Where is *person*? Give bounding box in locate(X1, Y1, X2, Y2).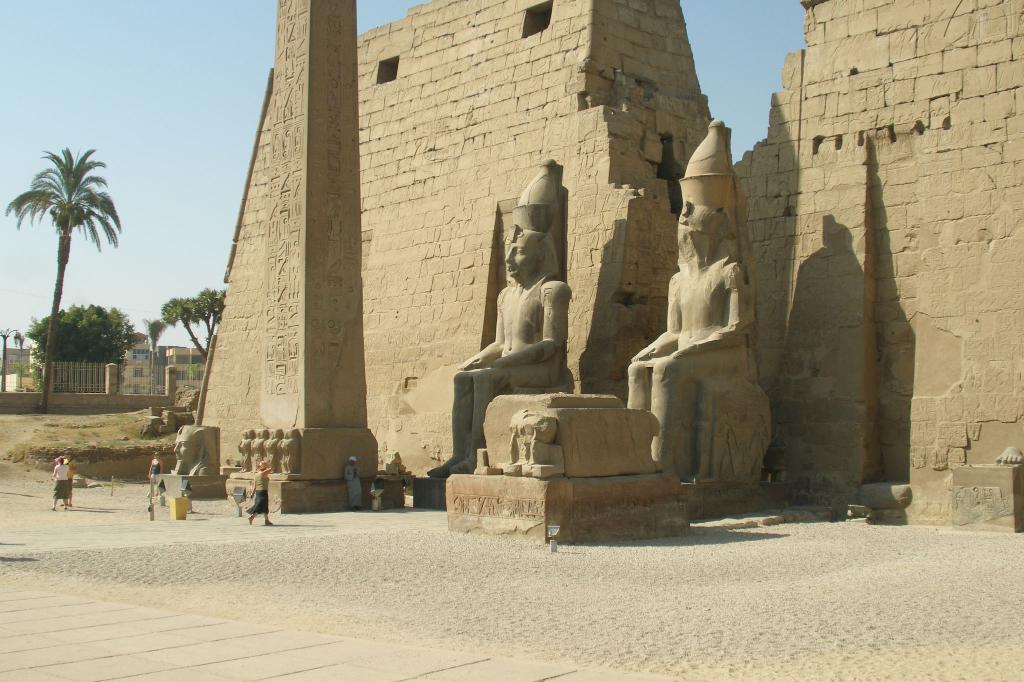
locate(610, 120, 762, 472).
